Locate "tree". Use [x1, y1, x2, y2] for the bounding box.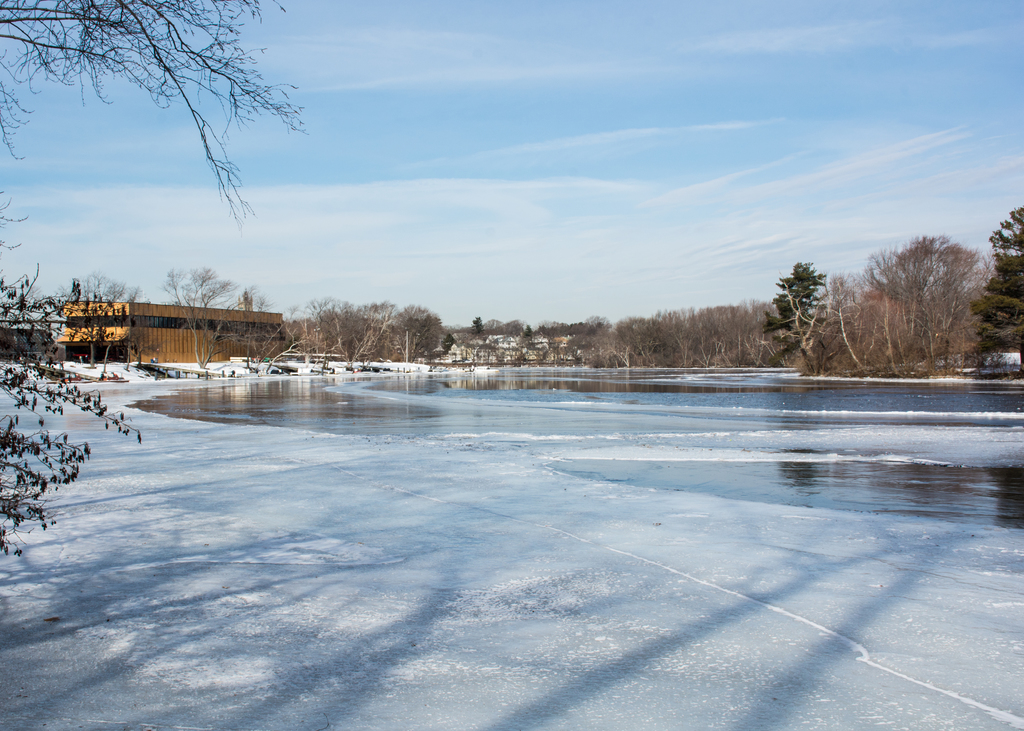
[960, 207, 1023, 381].
